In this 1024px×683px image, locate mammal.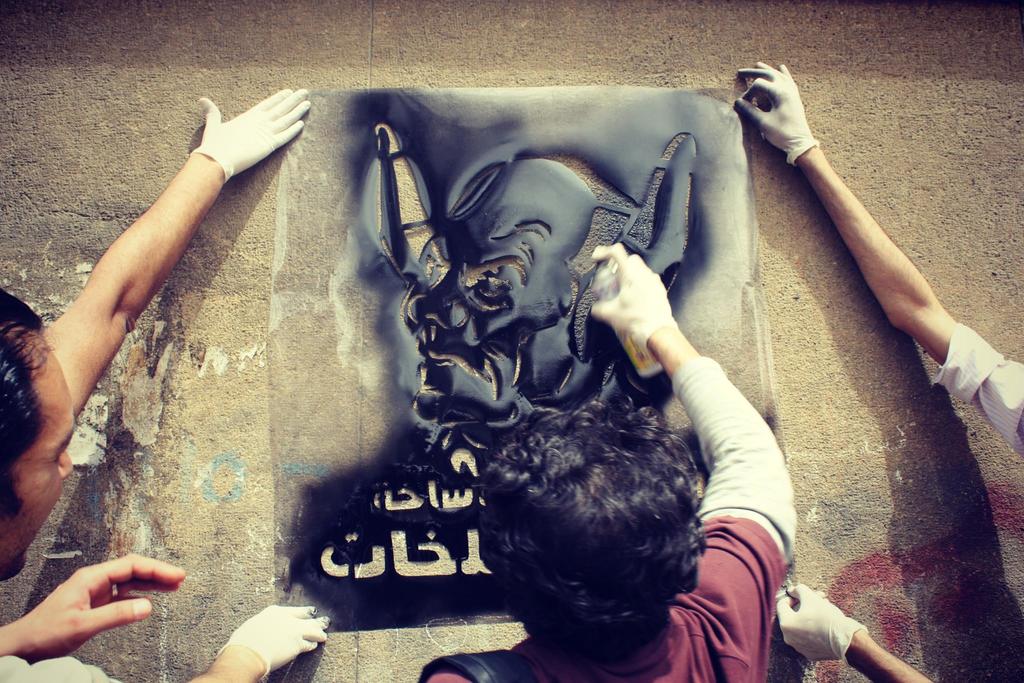
Bounding box: <region>0, 271, 337, 682</region>.
